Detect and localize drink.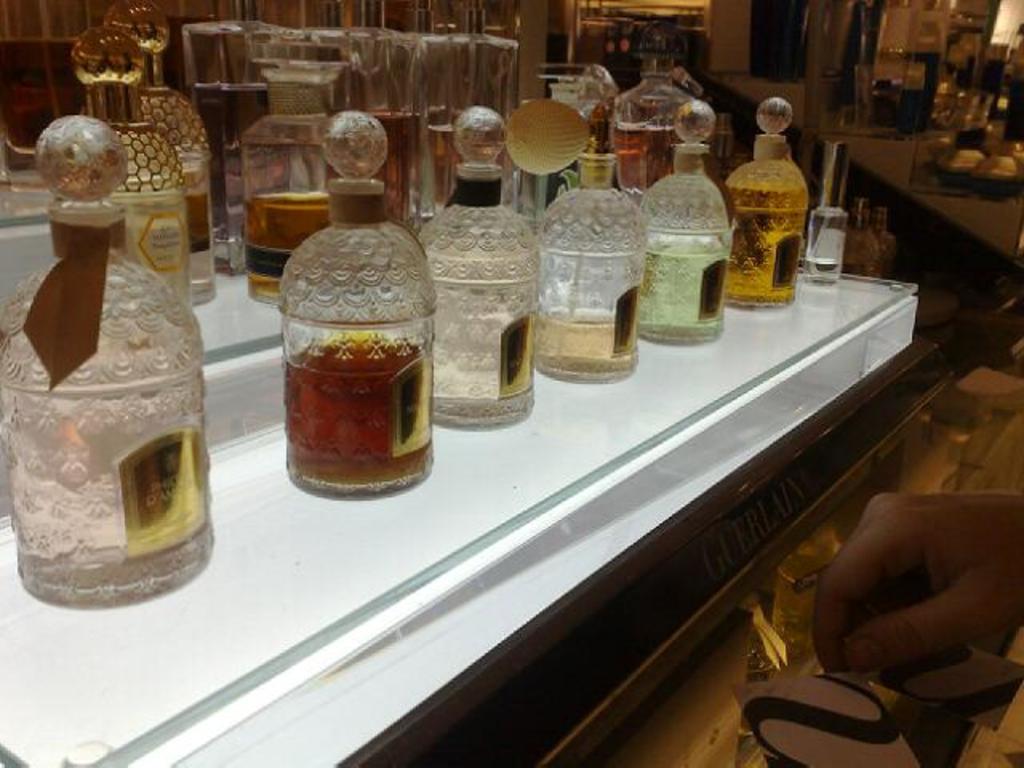
Localized at (176, 149, 222, 286).
